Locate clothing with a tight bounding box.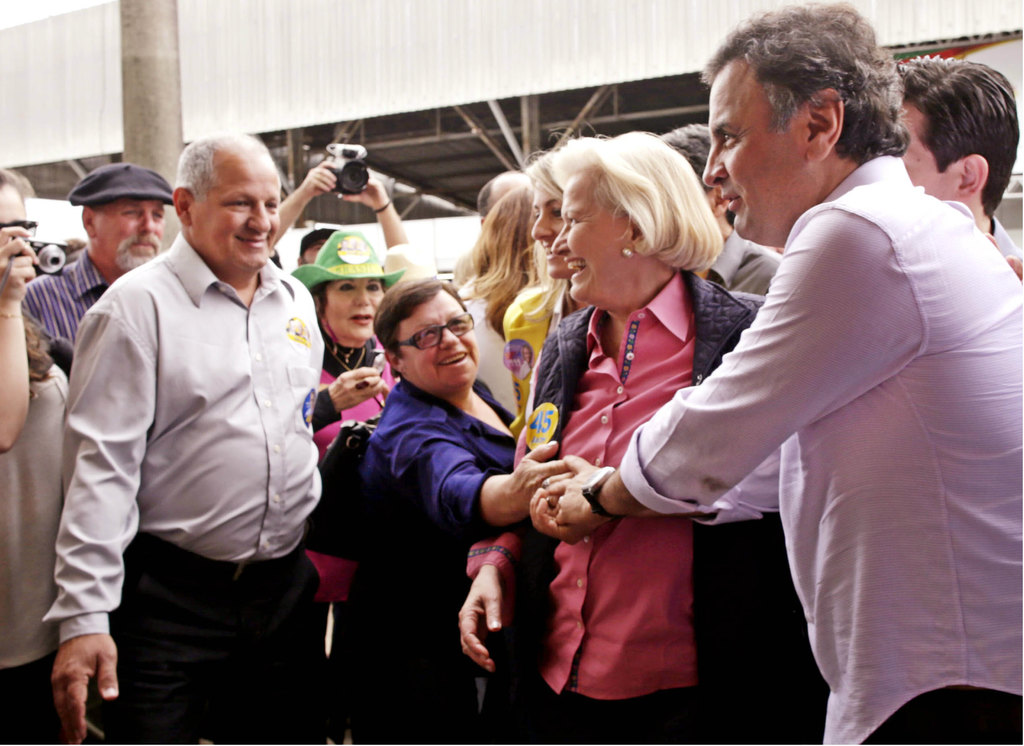
x1=355 y1=376 x2=516 y2=745.
